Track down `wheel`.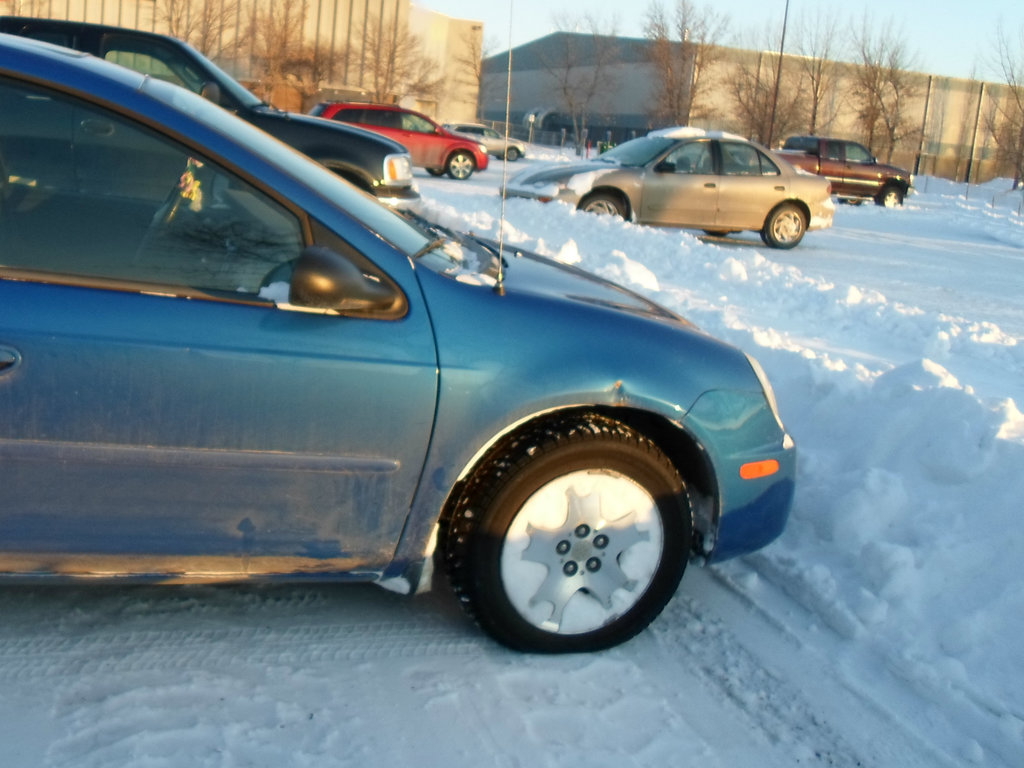
Tracked to bbox(584, 194, 627, 220).
